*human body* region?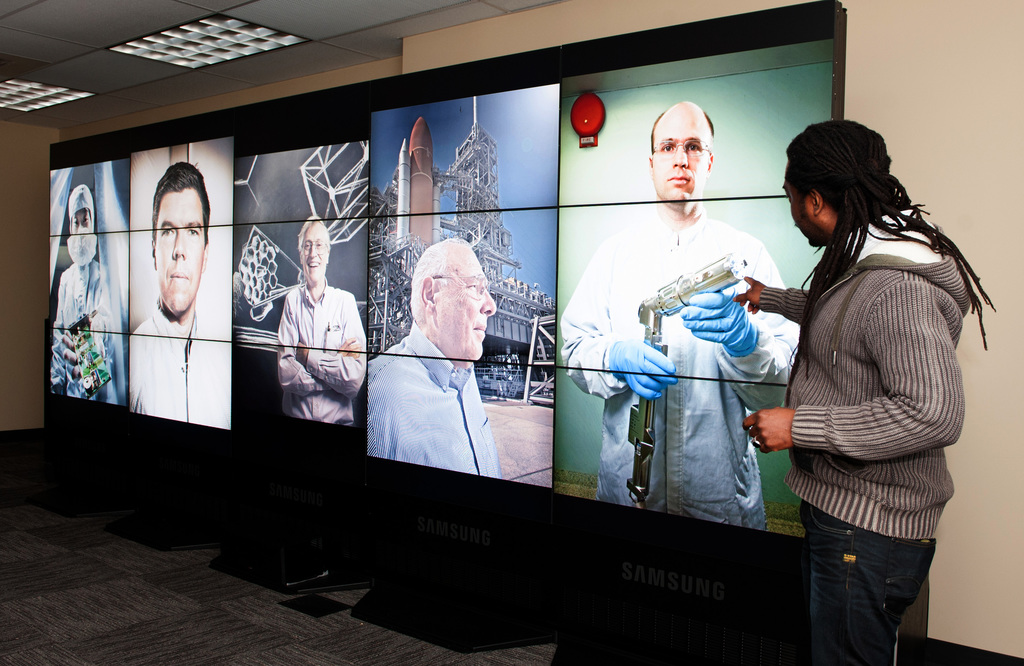
<bbox>750, 118, 985, 665</bbox>
